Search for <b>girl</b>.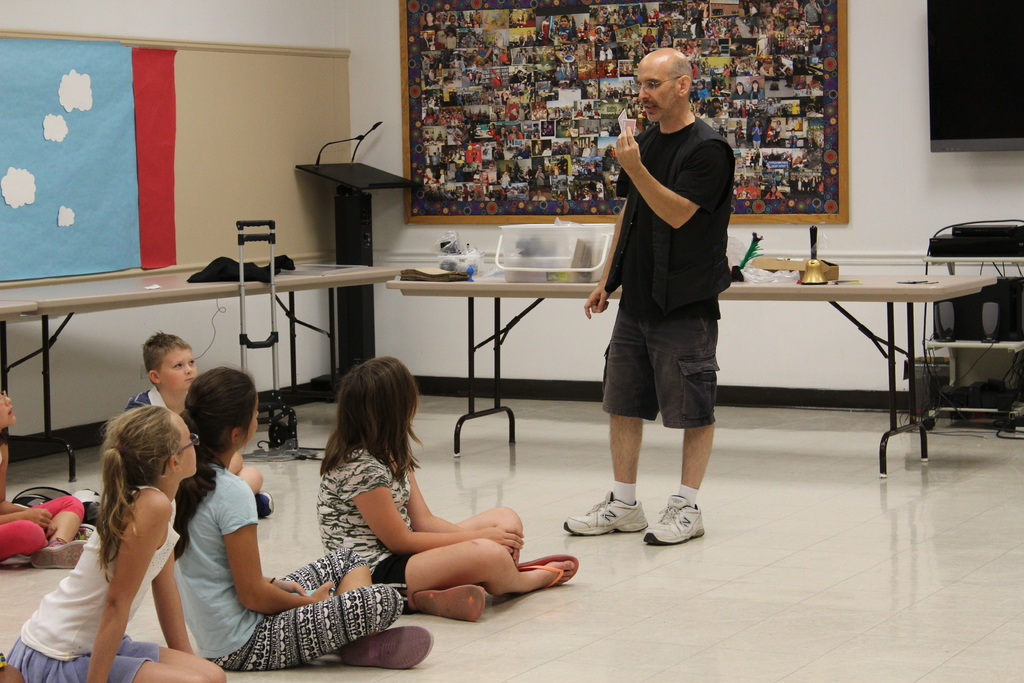
Found at (0,403,224,682).
